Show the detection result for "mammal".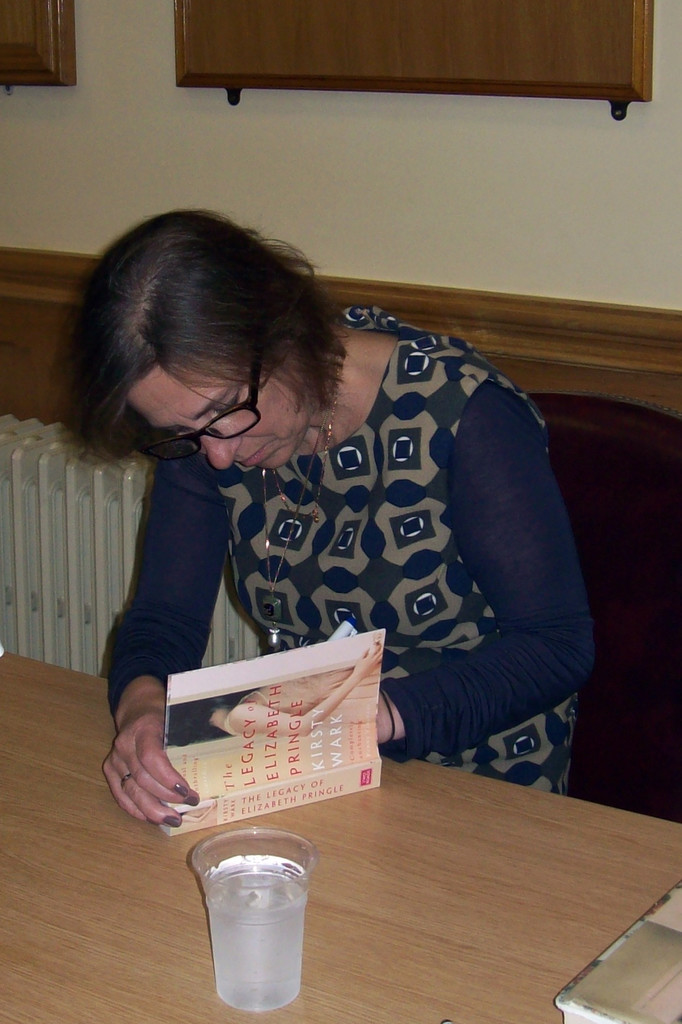
x1=54 y1=244 x2=591 y2=817.
